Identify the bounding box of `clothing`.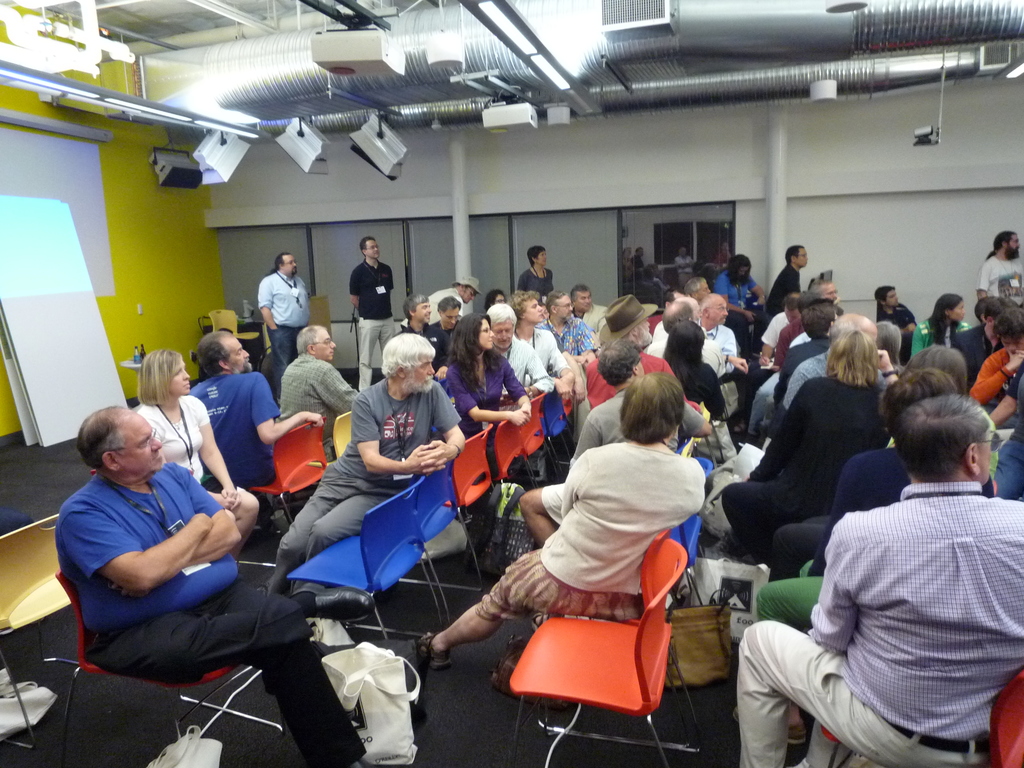
bbox=[249, 264, 317, 363].
